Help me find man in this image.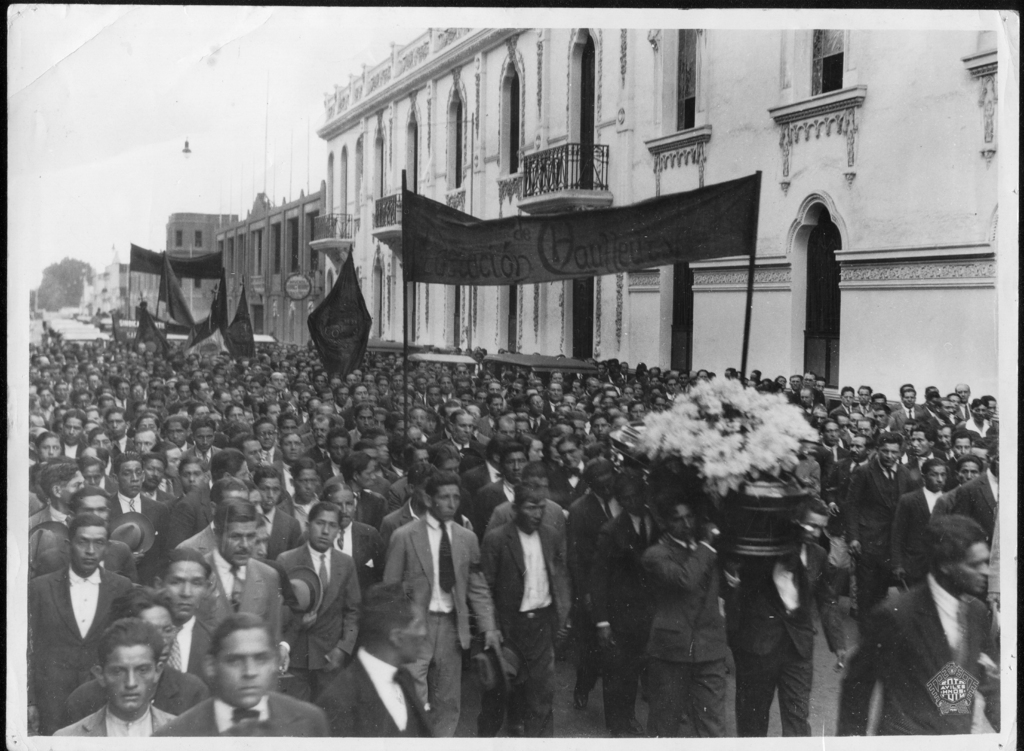
Found it: <region>381, 475, 496, 736</region>.
